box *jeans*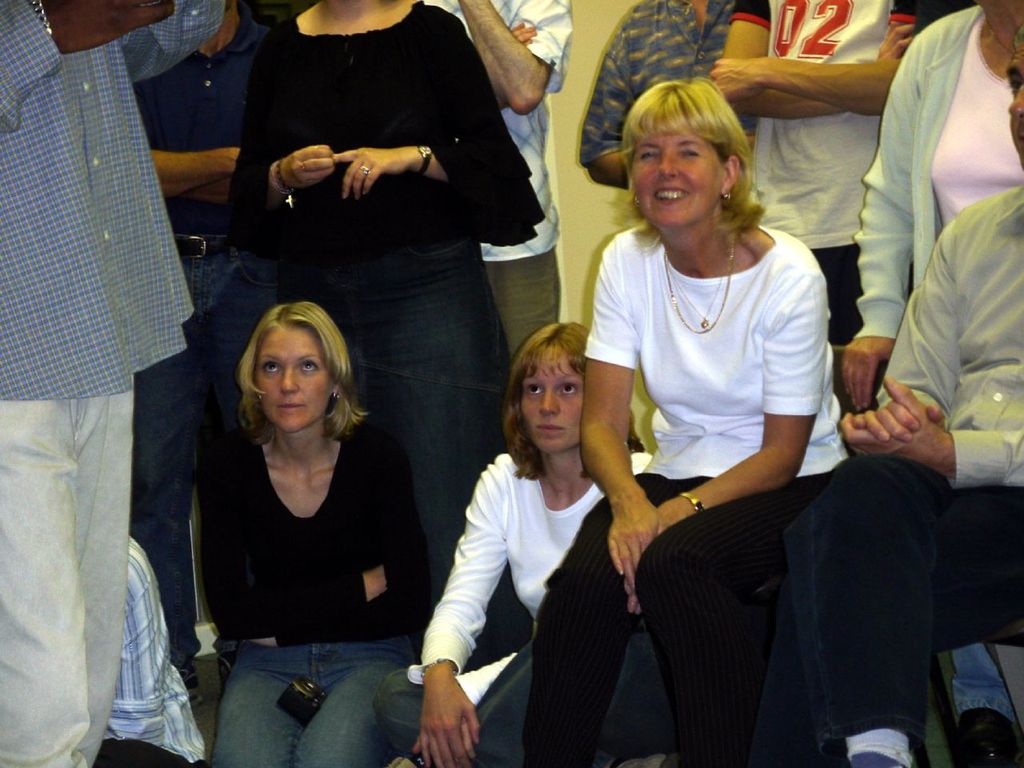
[197, 625, 414, 759]
